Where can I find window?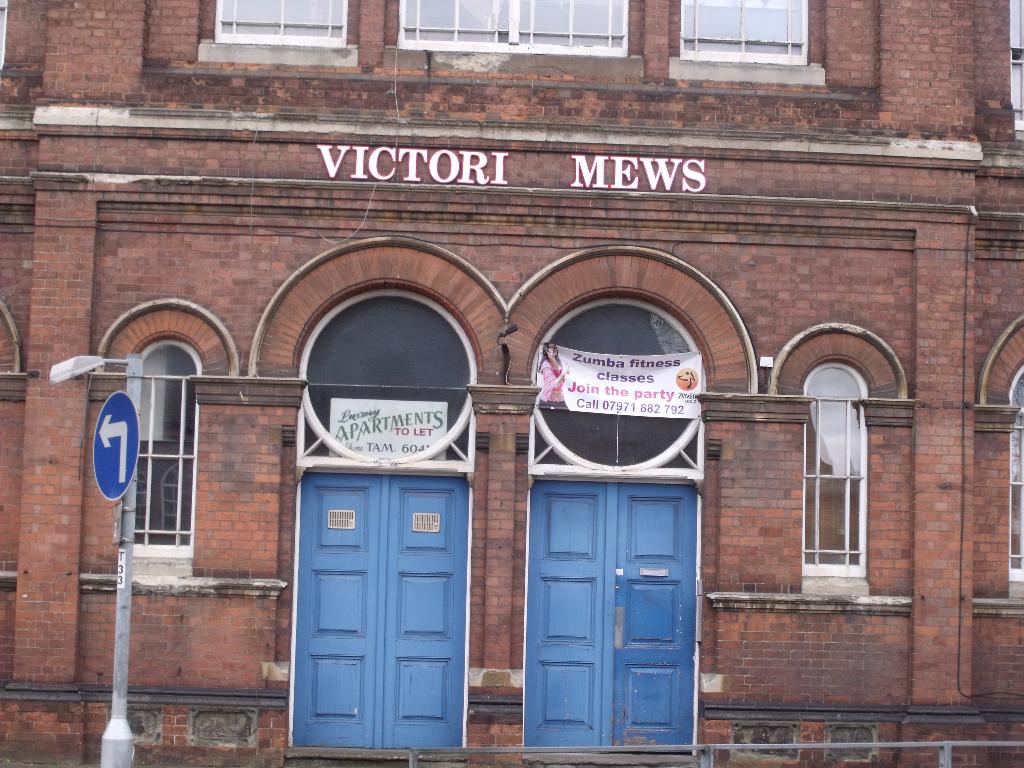
You can find it at pyautogui.locateOnScreen(682, 0, 815, 68).
